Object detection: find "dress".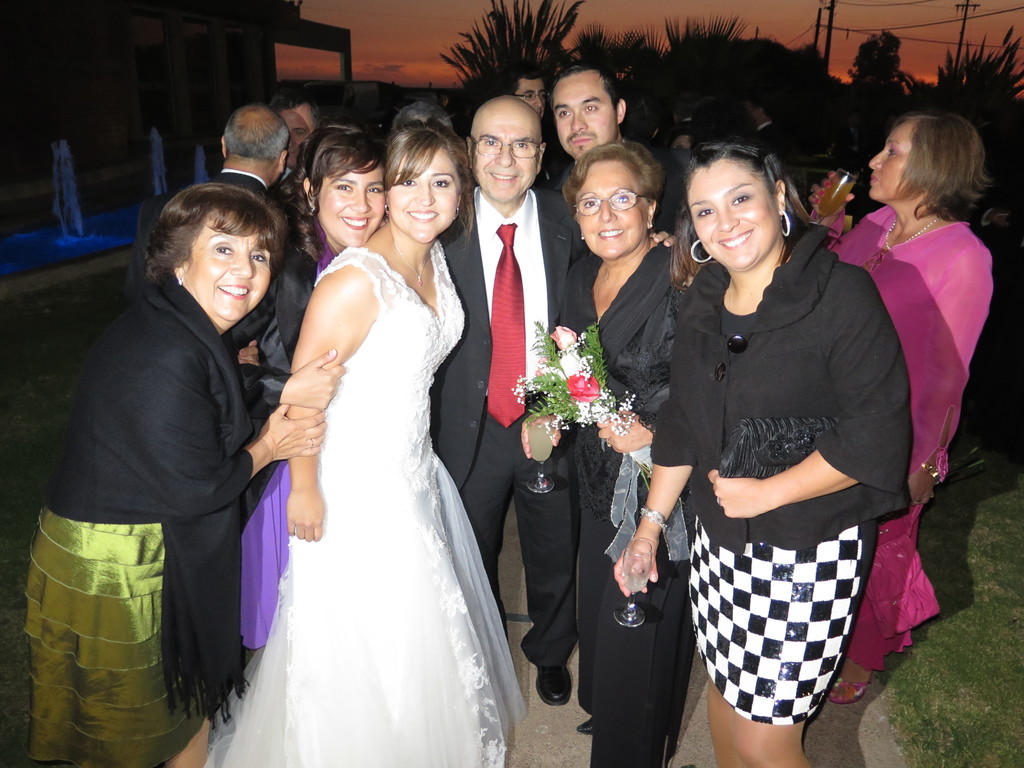
rect(198, 239, 526, 767).
